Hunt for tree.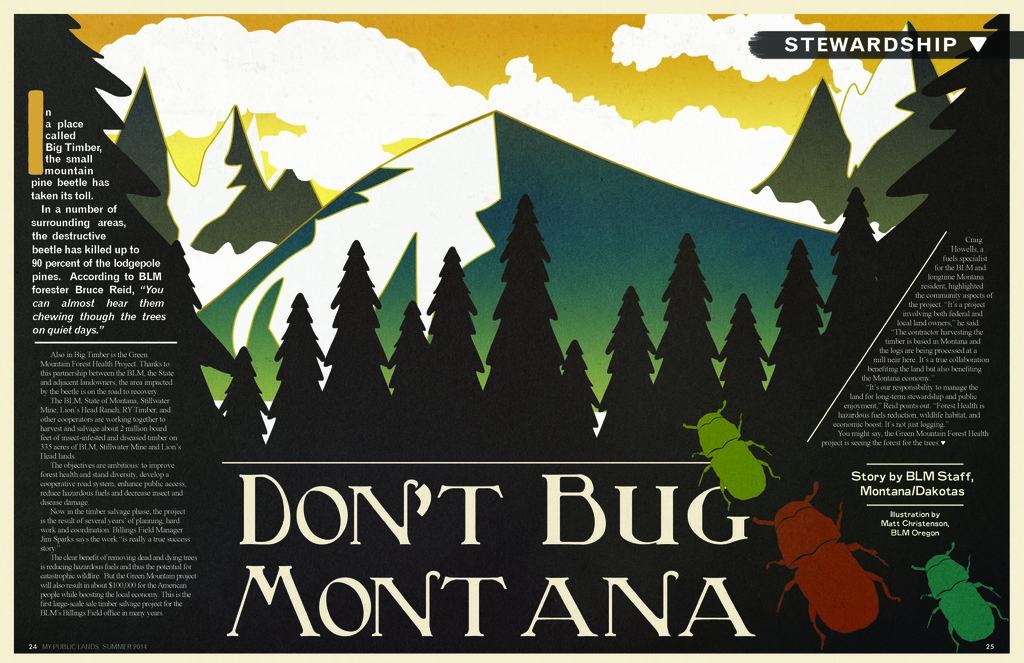
Hunted down at x1=767 y1=261 x2=817 y2=415.
